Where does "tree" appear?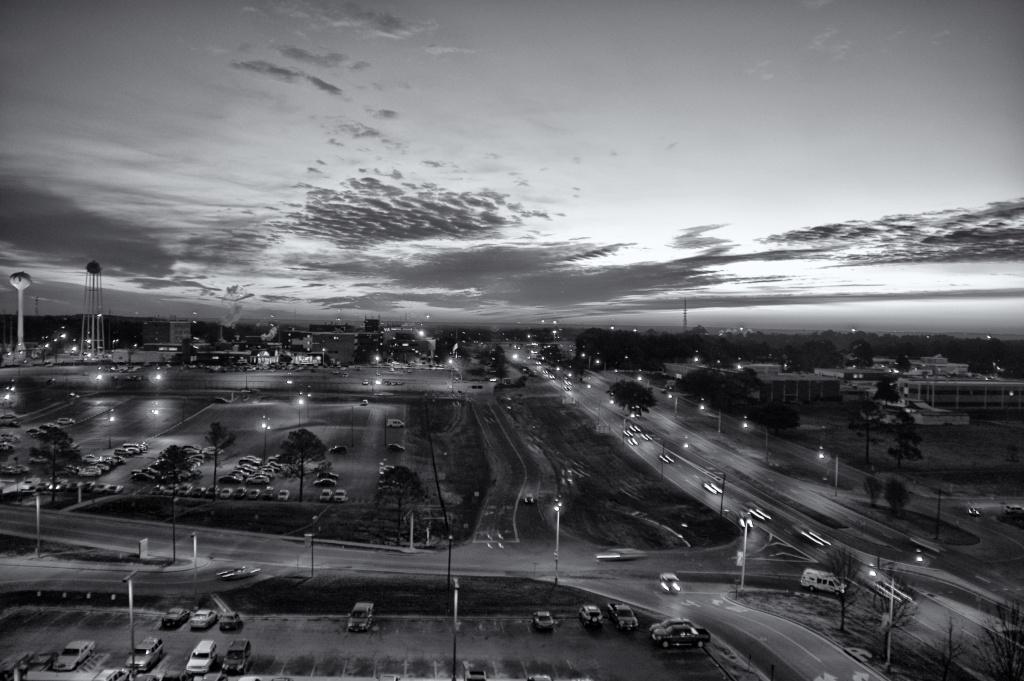
Appears at (x1=972, y1=587, x2=1023, y2=680).
